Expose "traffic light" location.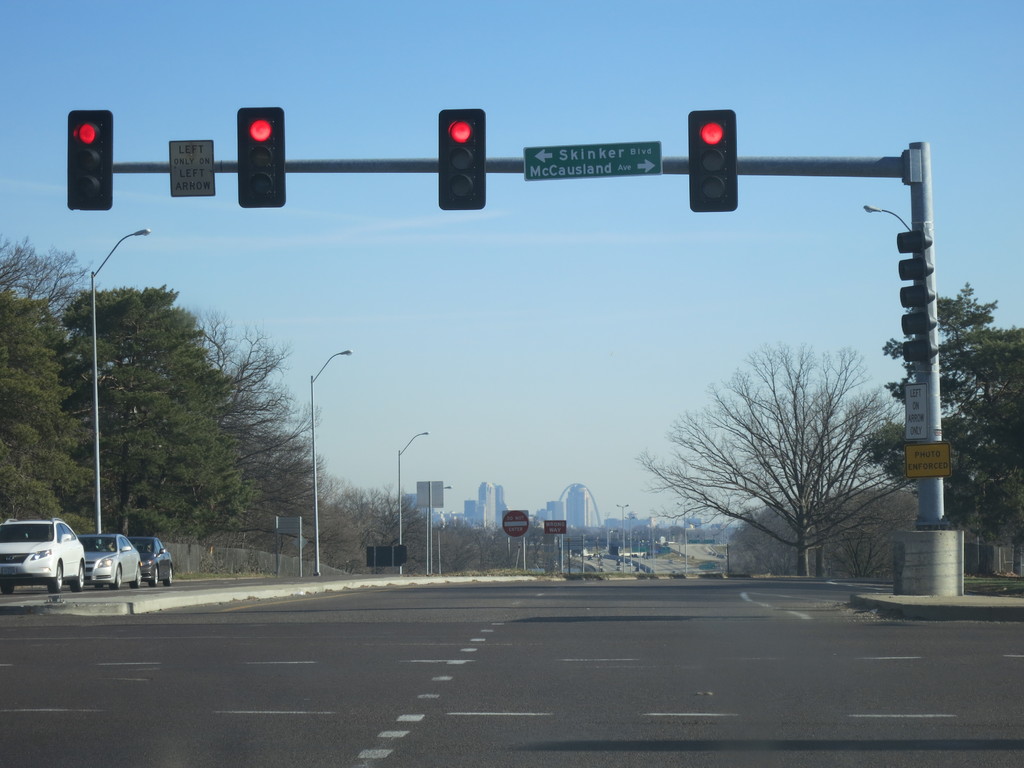
Exposed at (x1=67, y1=109, x2=115, y2=211).
